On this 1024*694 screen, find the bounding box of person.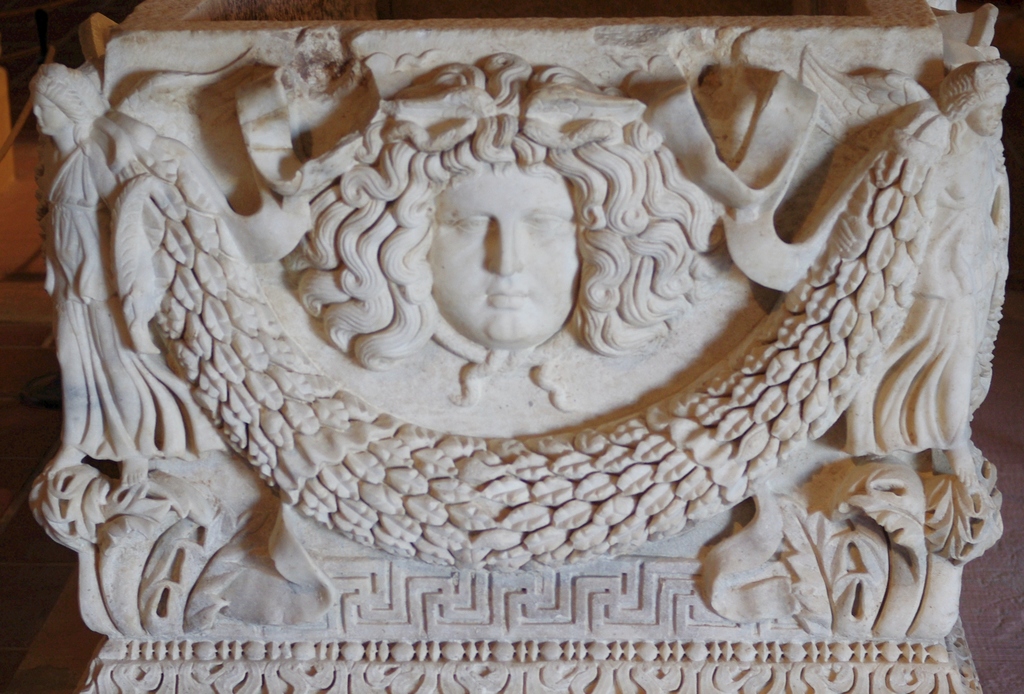
Bounding box: pyautogui.locateOnScreen(284, 51, 724, 406).
